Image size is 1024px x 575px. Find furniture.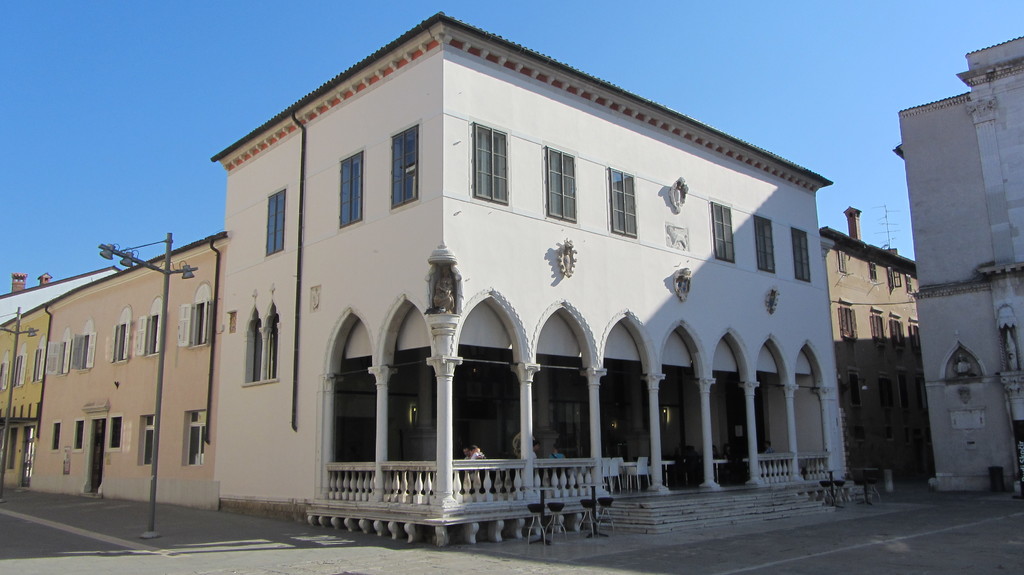
{"x1": 525, "y1": 502, "x2": 545, "y2": 546}.
